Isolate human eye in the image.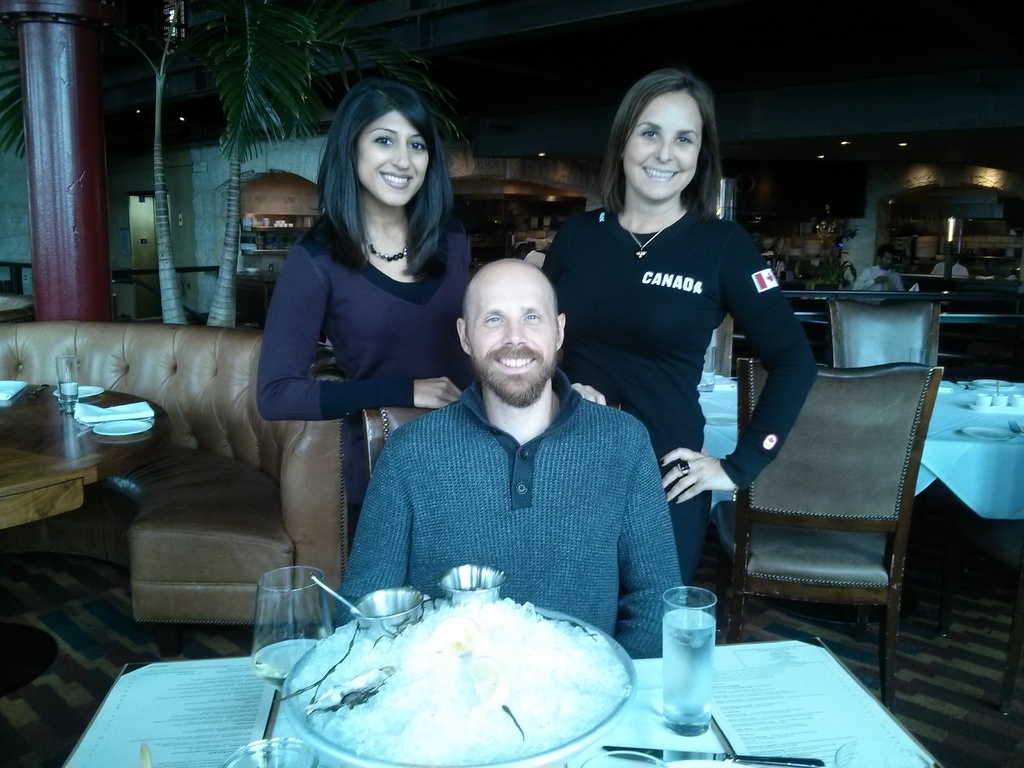
Isolated region: (x1=639, y1=128, x2=657, y2=141).
